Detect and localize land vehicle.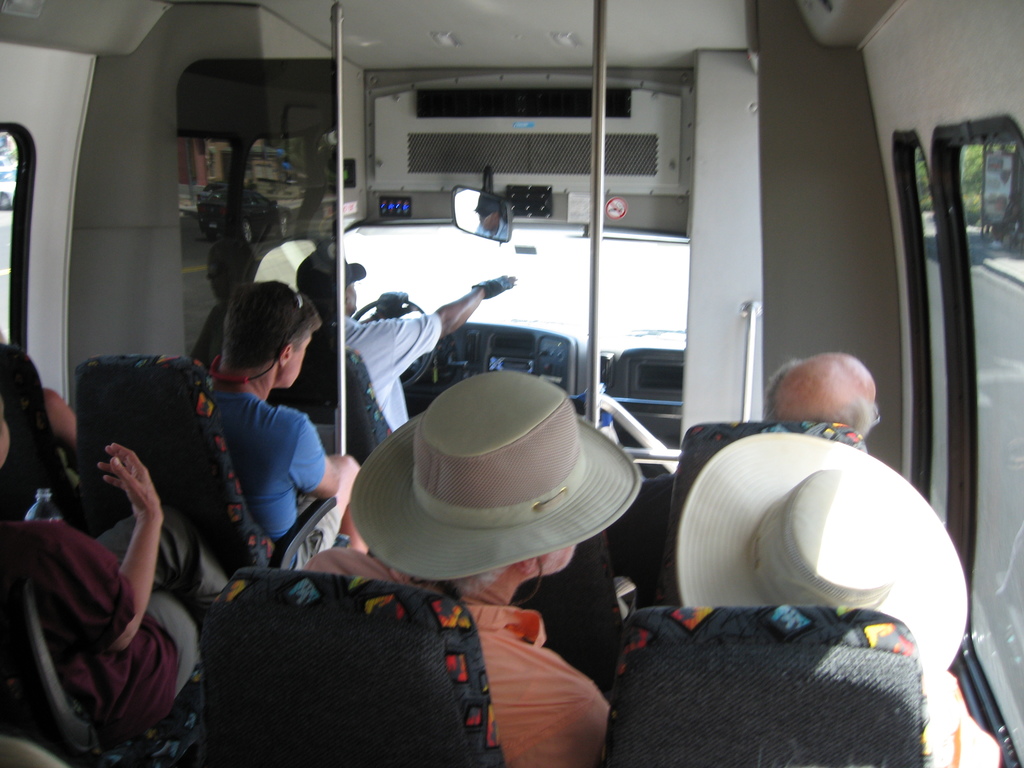
Localized at {"left": 66, "top": 88, "right": 998, "bottom": 765}.
